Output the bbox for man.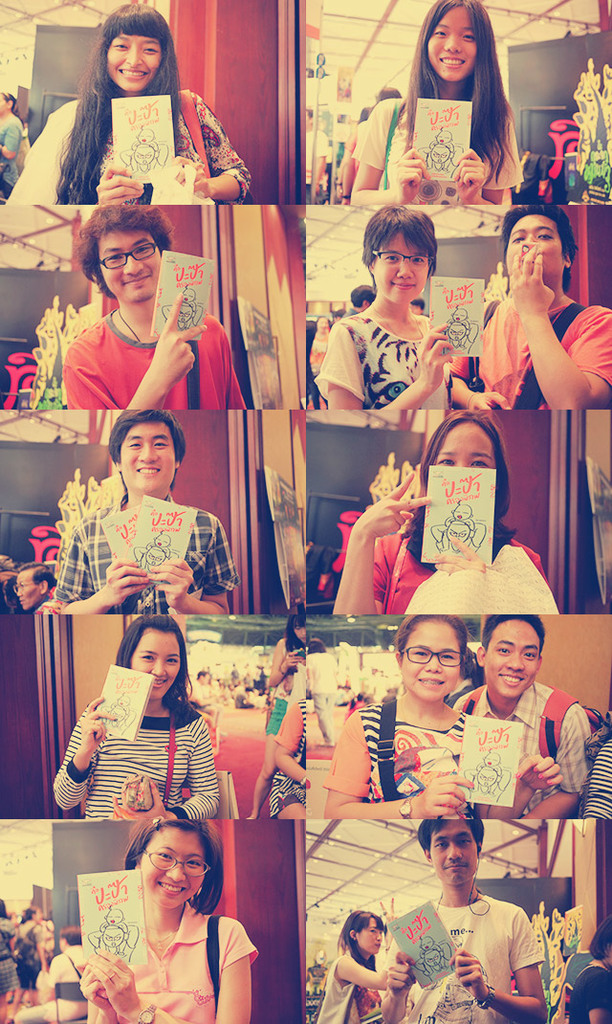
<bbox>63, 205, 251, 411</bbox>.
